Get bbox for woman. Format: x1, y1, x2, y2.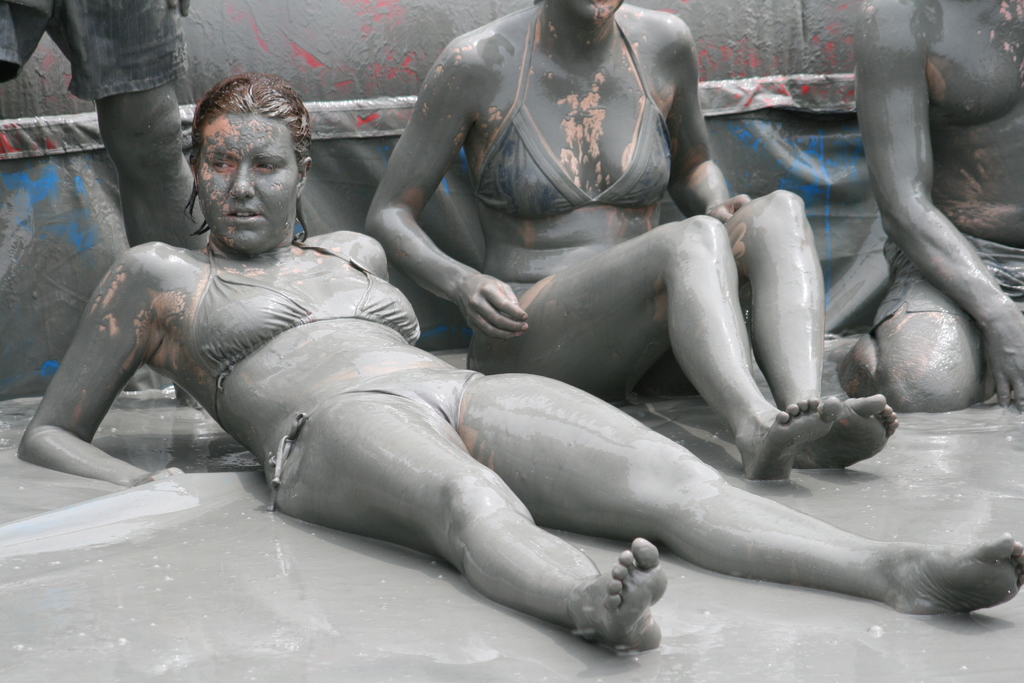
352, 0, 901, 484.
